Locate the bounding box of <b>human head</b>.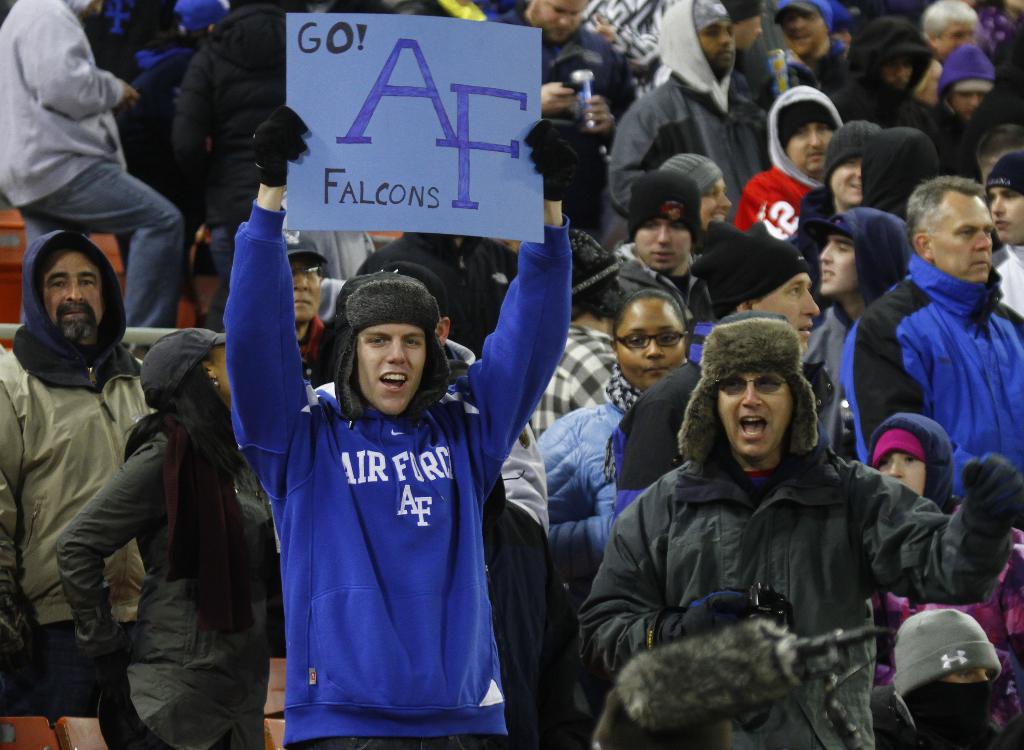
Bounding box: [778, 0, 834, 62].
